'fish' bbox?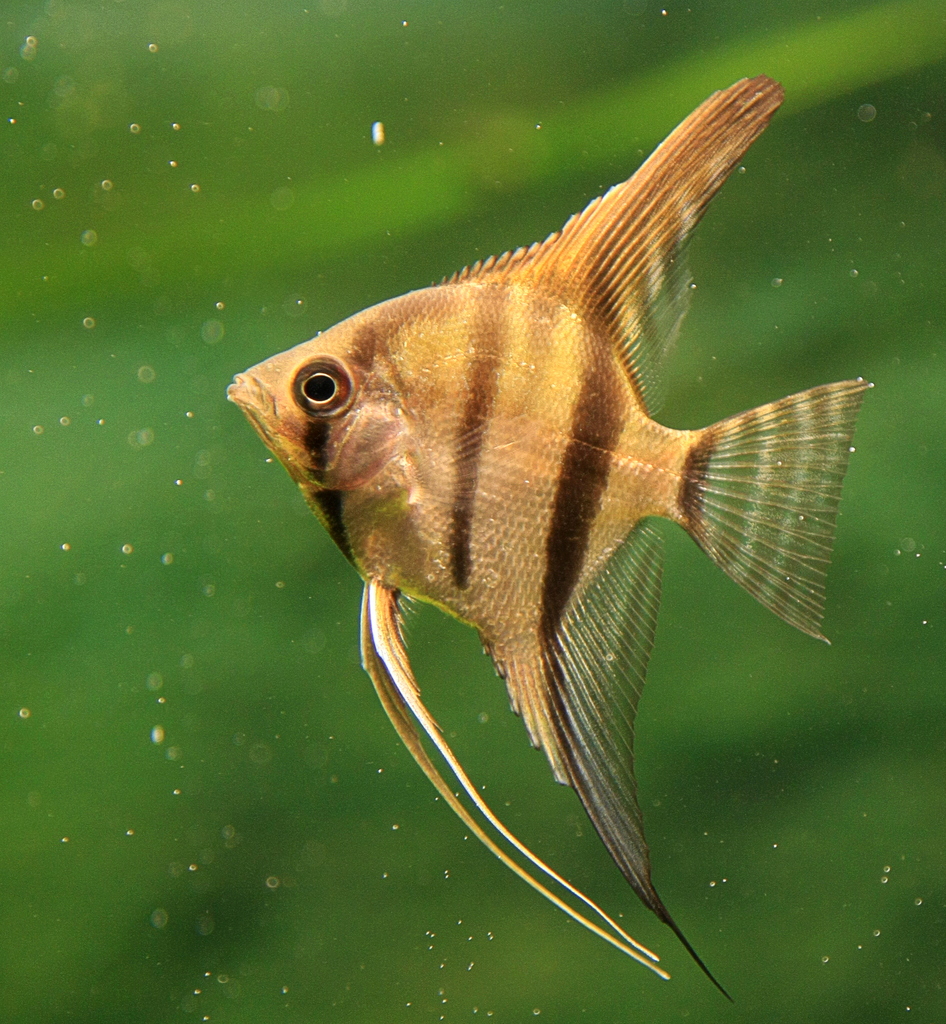
(x1=227, y1=77, x2=872, y2=1011)
